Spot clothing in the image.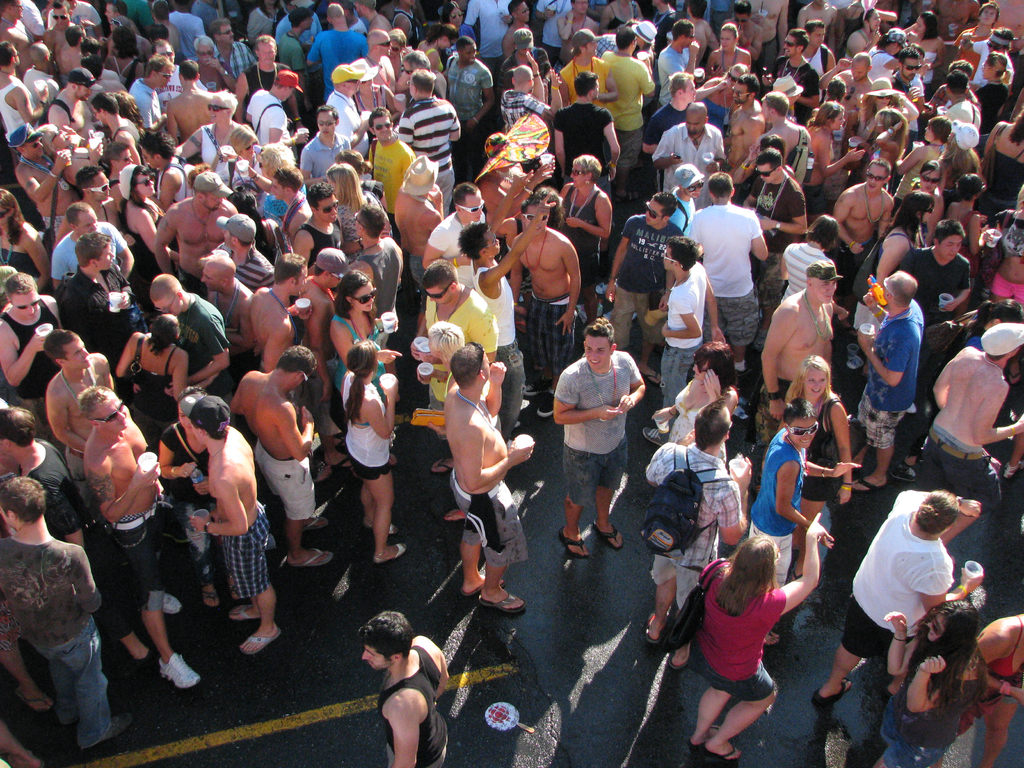
clothing found at pyautogui.locateOnScreen(39, 431, 93, 534).
